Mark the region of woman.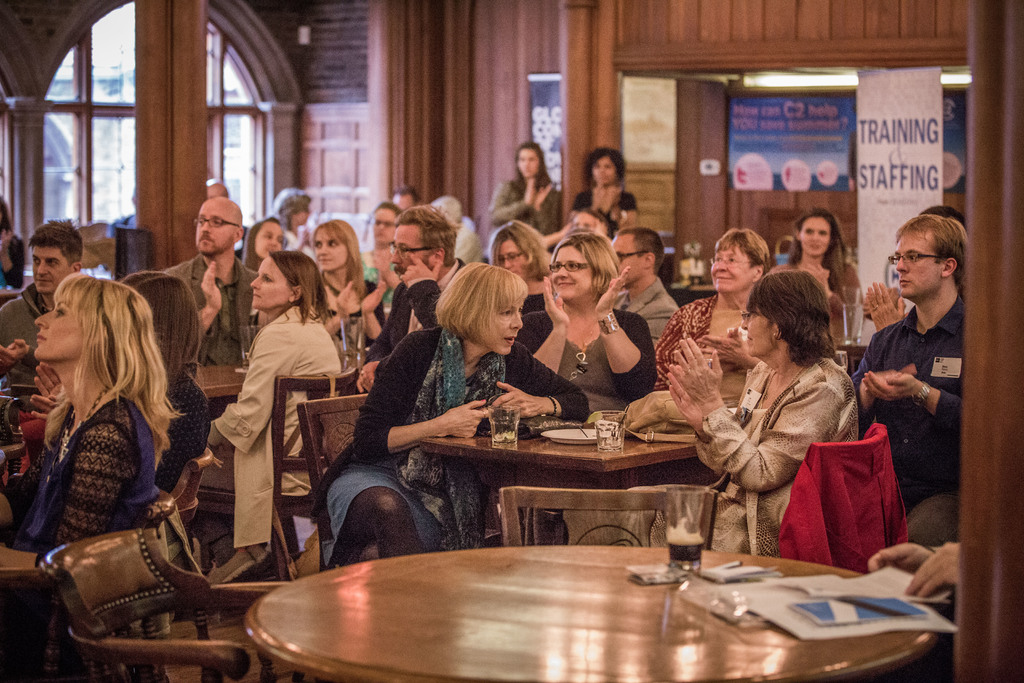
Region: locate(205, 249, 344, 594).
